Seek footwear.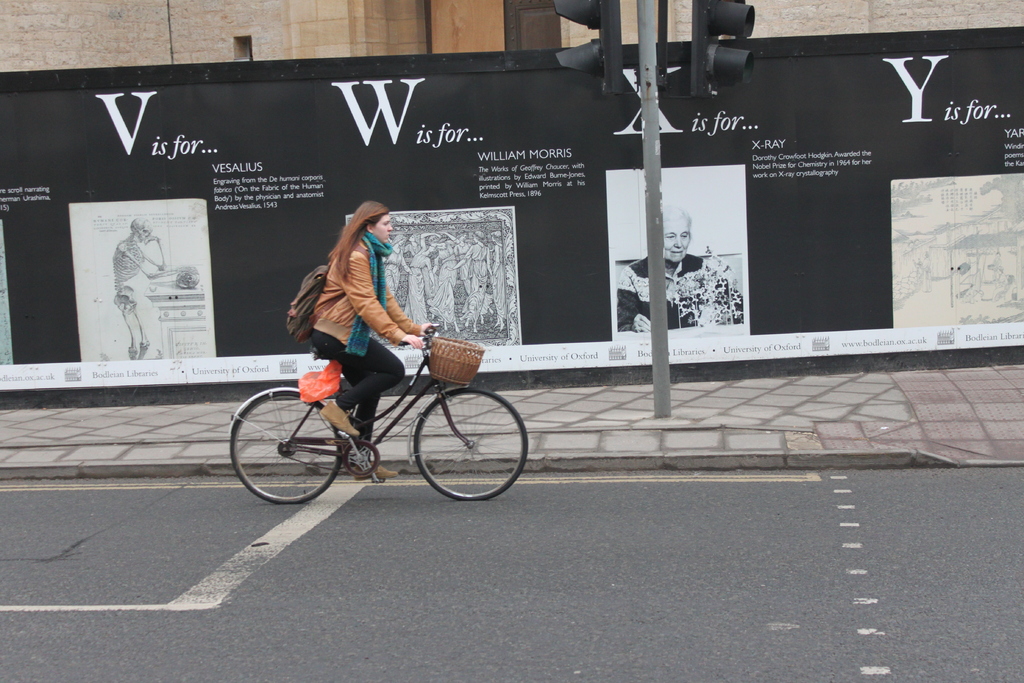
[353, 458, 402, 483].
